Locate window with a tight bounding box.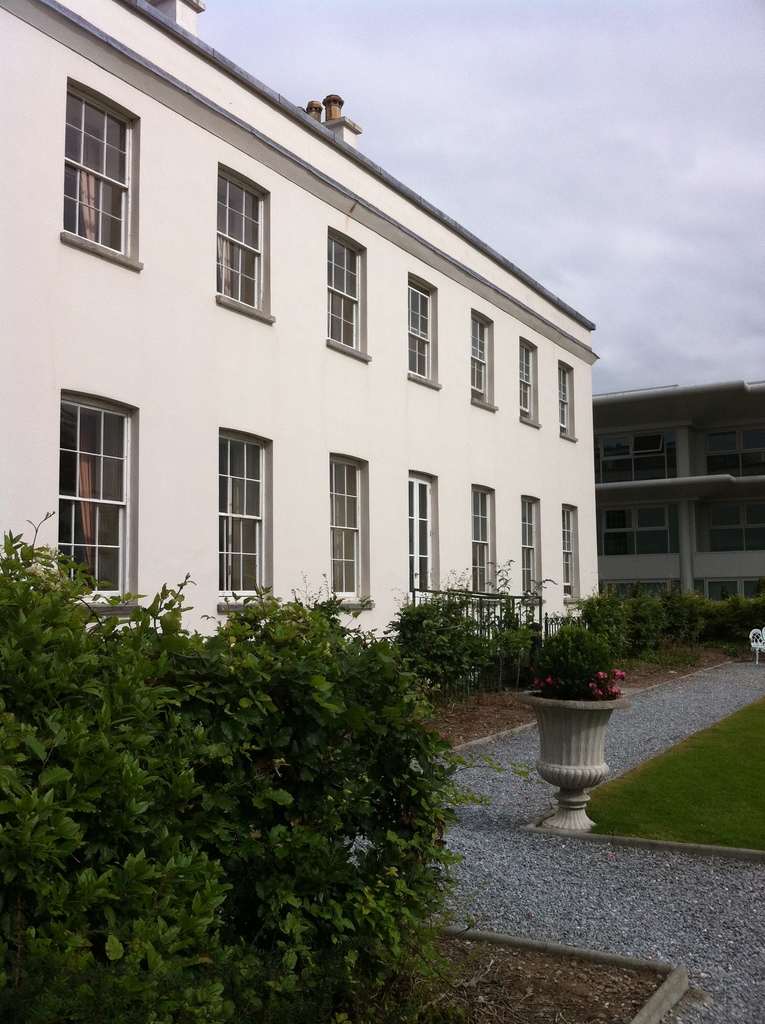
520/496/543/607.
